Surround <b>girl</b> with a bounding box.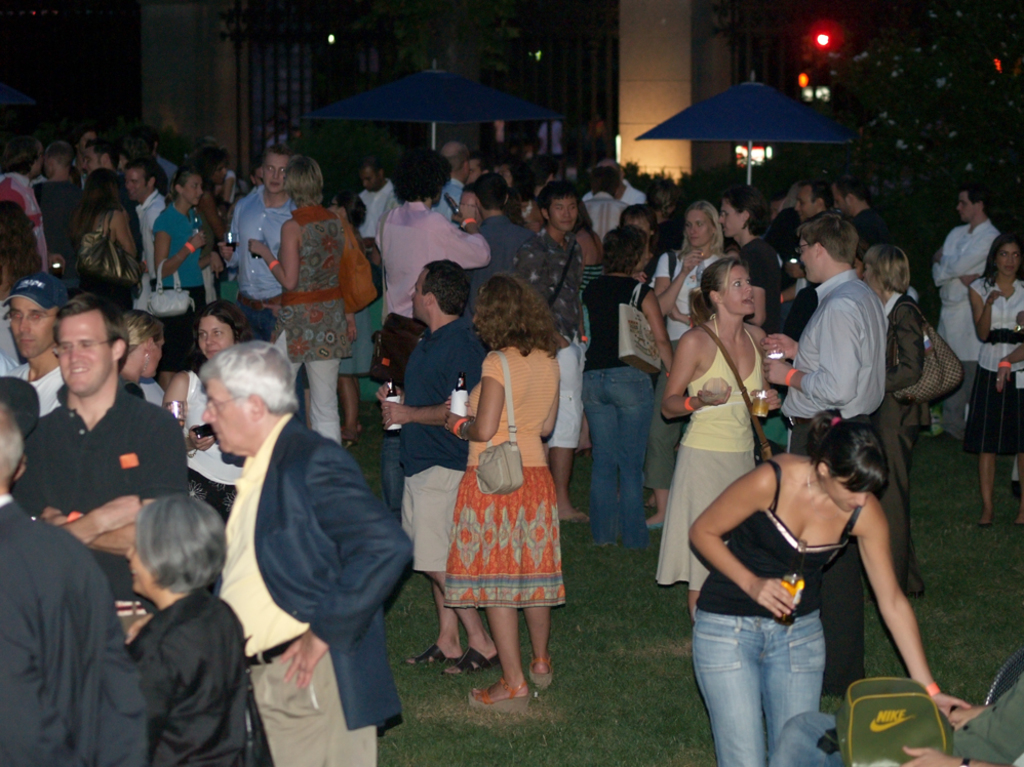
<box>691,415,974,766</box>.
